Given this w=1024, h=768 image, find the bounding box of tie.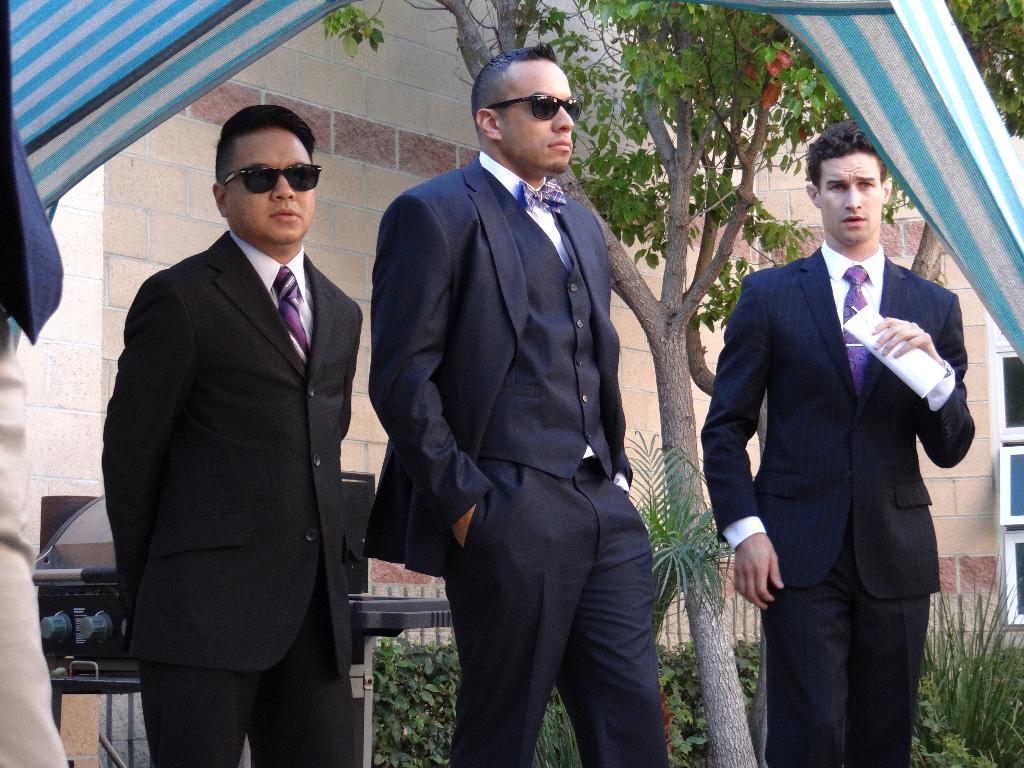
select_region(268, 265, 310, 371).
